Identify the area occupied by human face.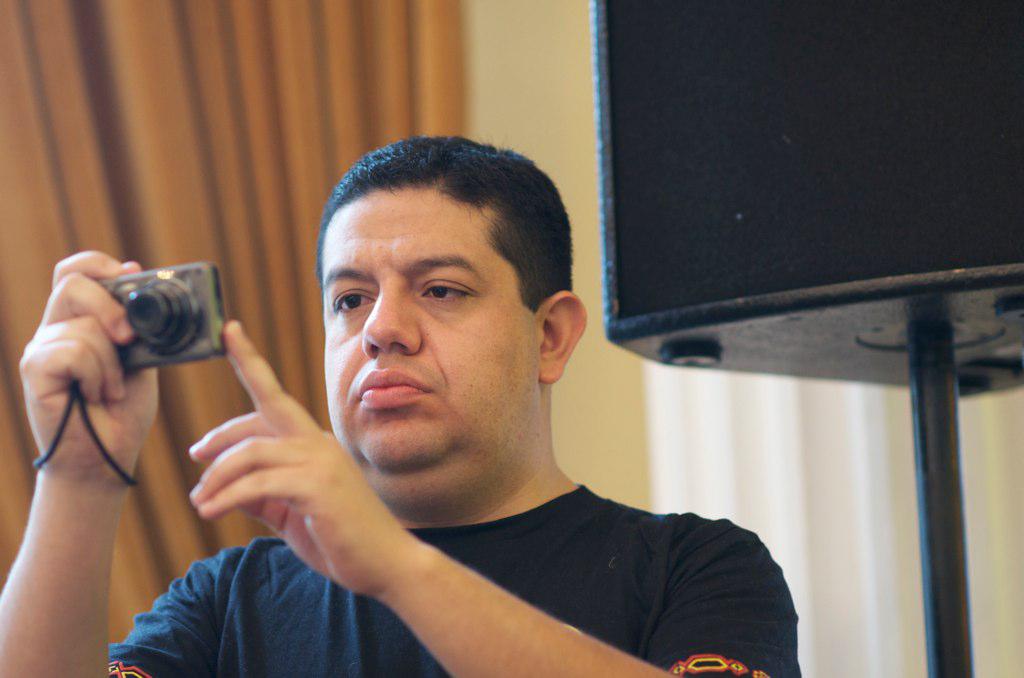
Area: box(321, 183, 541, 456).
